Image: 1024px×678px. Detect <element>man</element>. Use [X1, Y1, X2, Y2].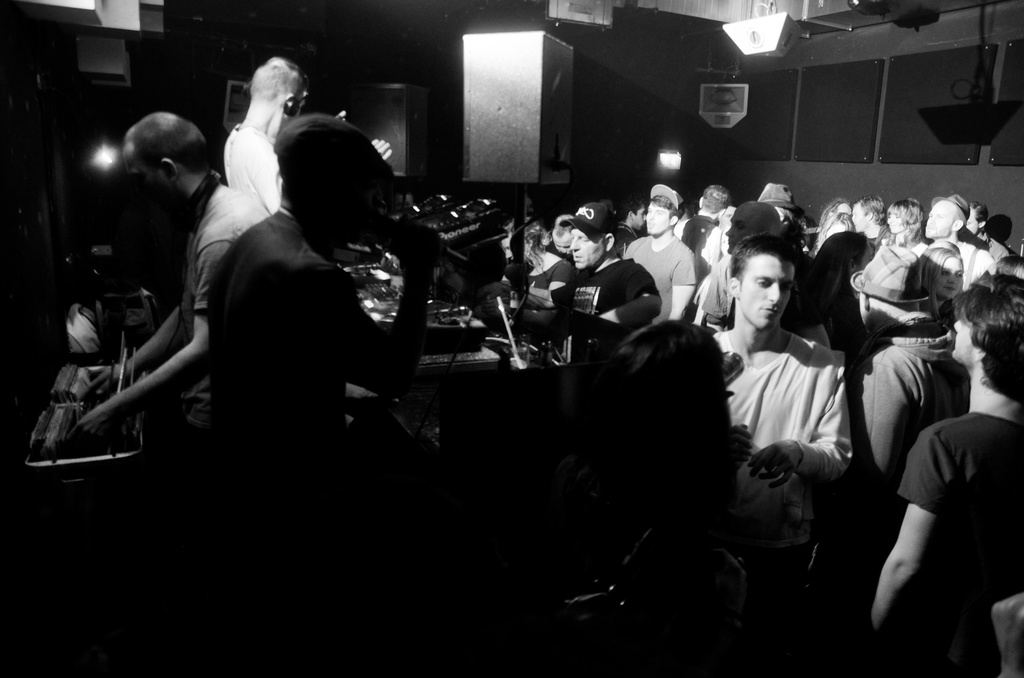
[559, 191, 664, 336].
